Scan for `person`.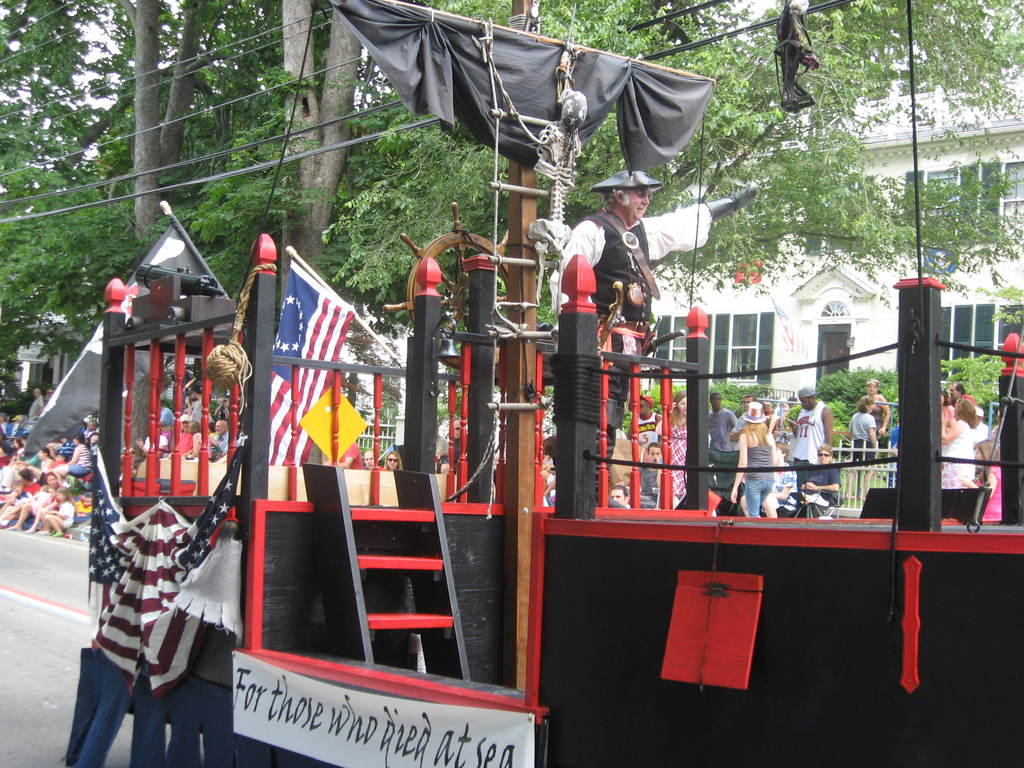
Scan result: (435,422,452,467).
